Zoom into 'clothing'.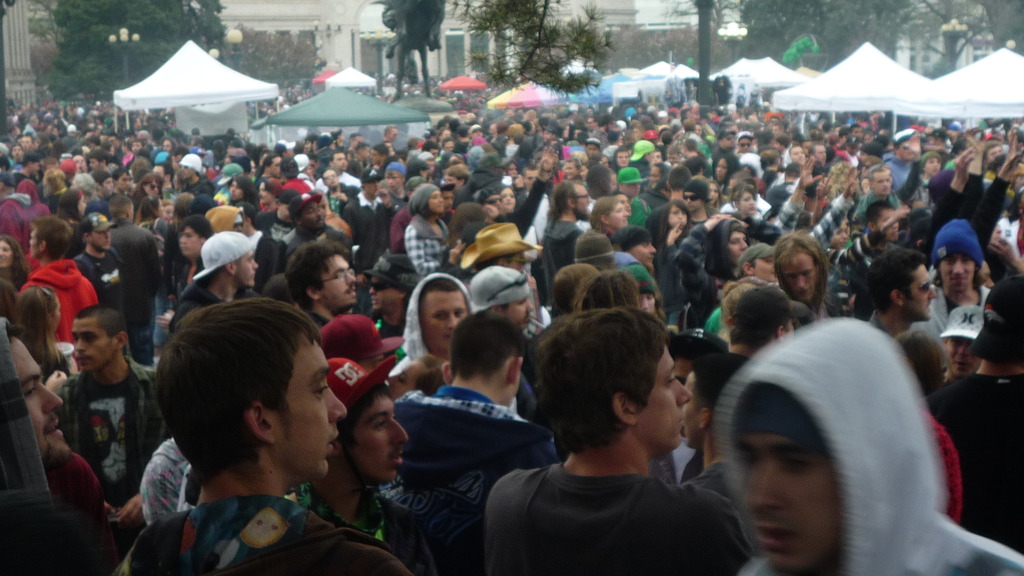
Zoom target: 84:251:129:356.
